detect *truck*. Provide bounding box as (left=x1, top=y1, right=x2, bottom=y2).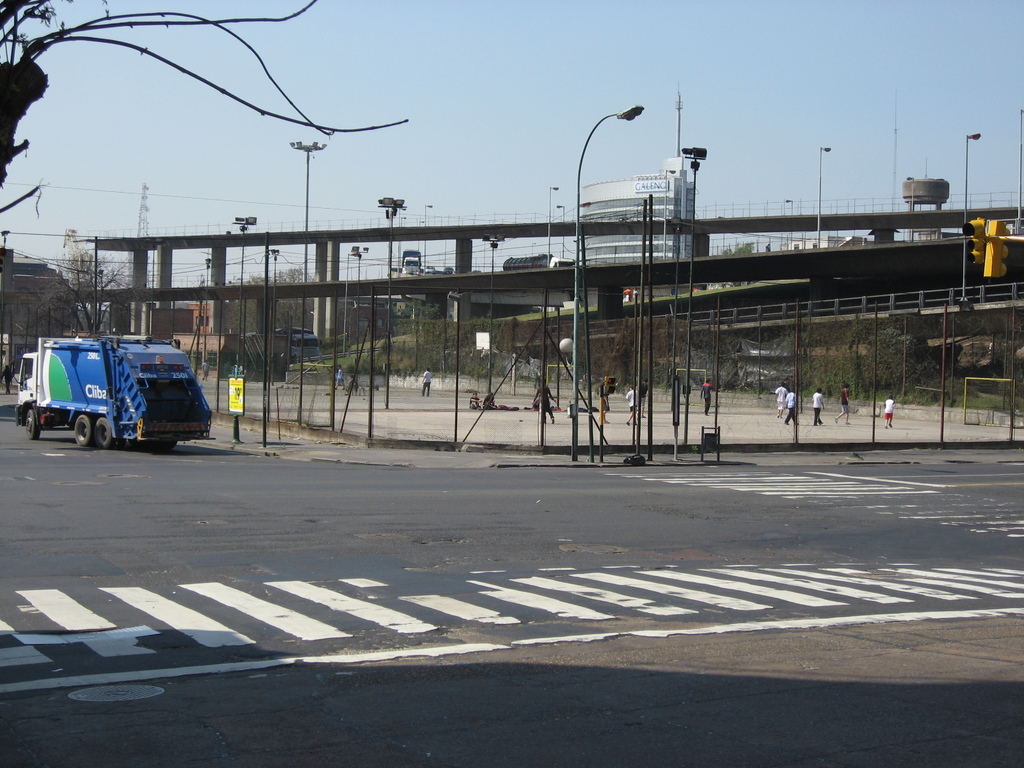
(left=67, top=328, right=208, bottom=456).
